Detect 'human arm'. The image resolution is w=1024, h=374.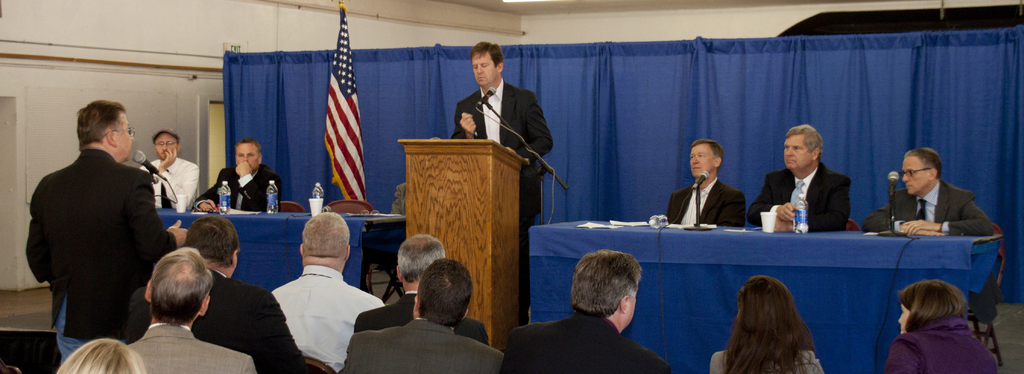
<box>452,105,478,140</box>.
